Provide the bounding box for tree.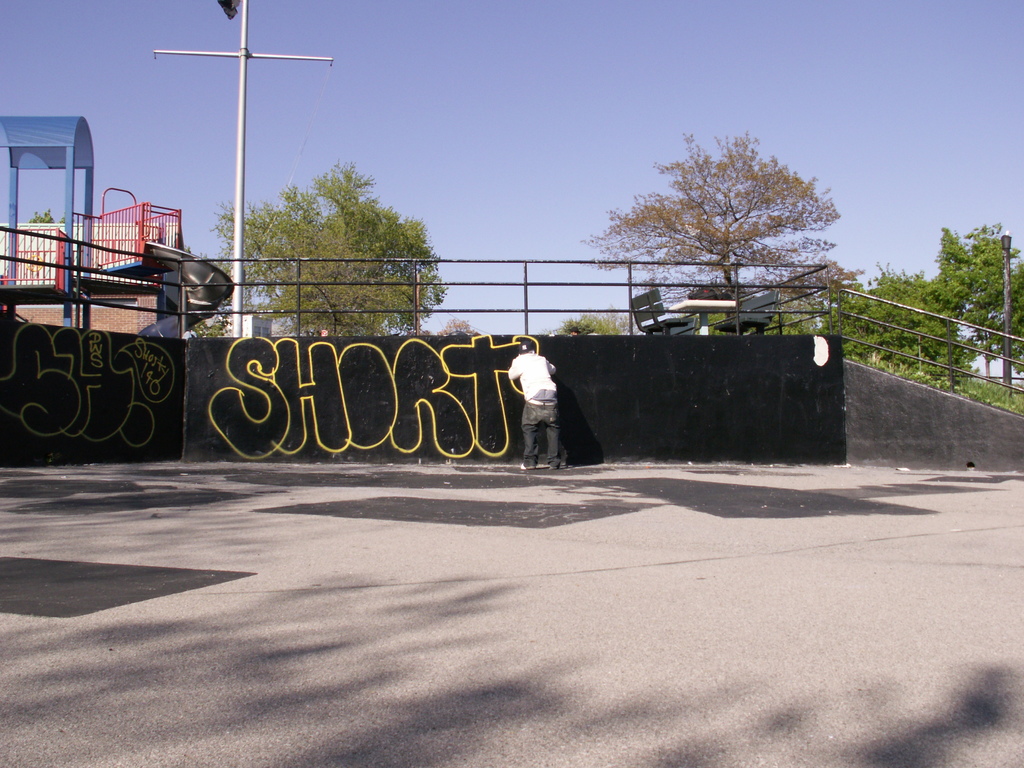
locate(594, 141, 855, 301).
